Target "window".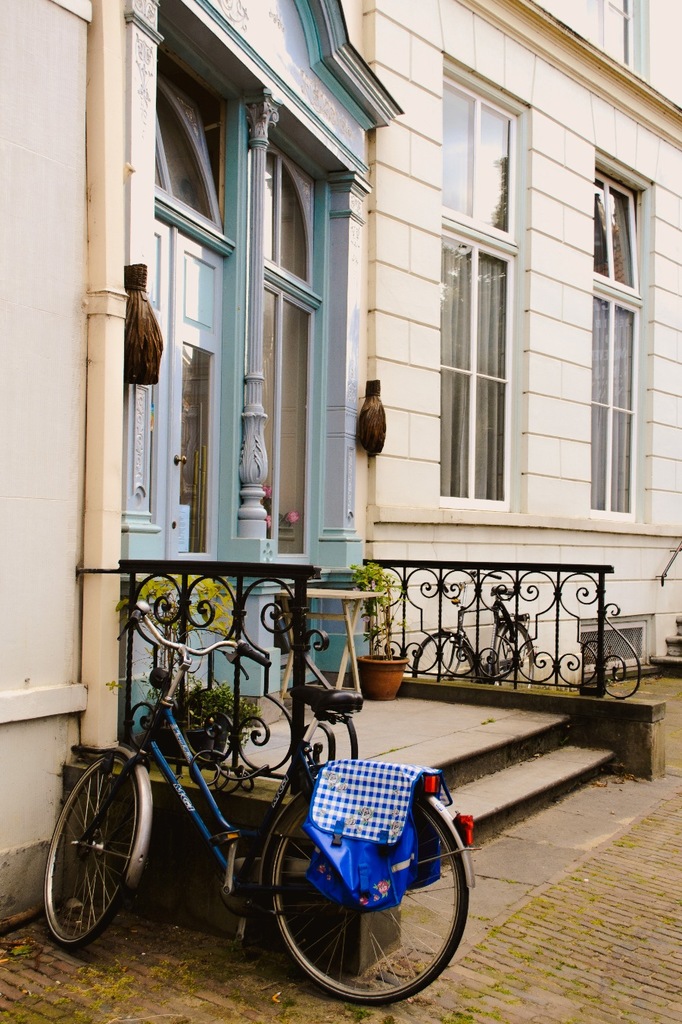
Target region: bbox(583, 144, 653, 529).
